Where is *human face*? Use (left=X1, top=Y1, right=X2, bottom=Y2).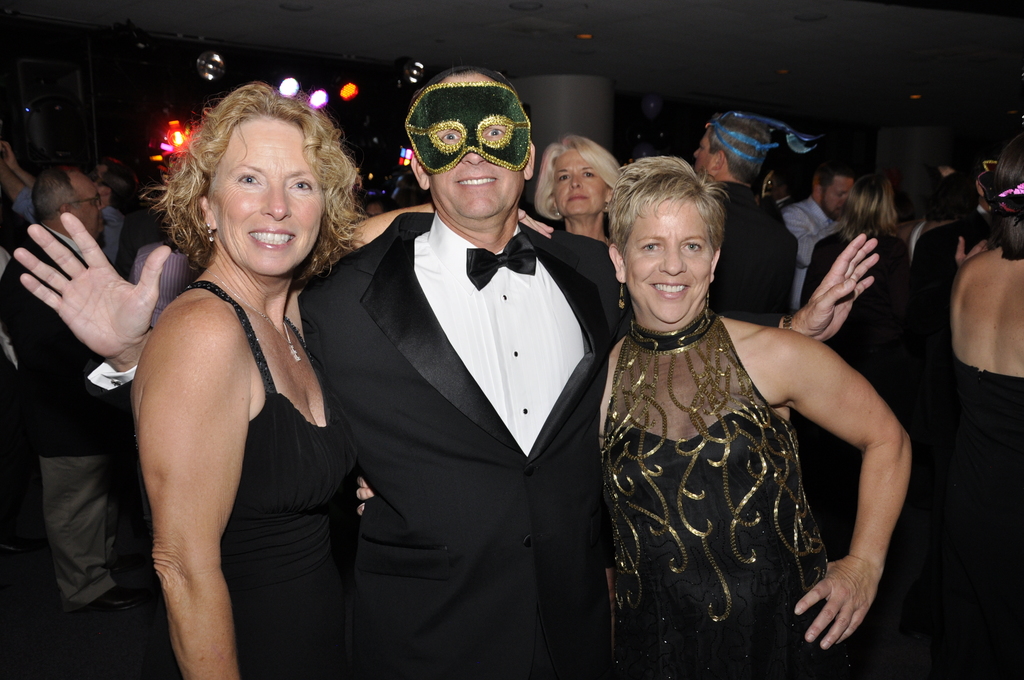
(left=820, top=179, right=856, bottom=213).
